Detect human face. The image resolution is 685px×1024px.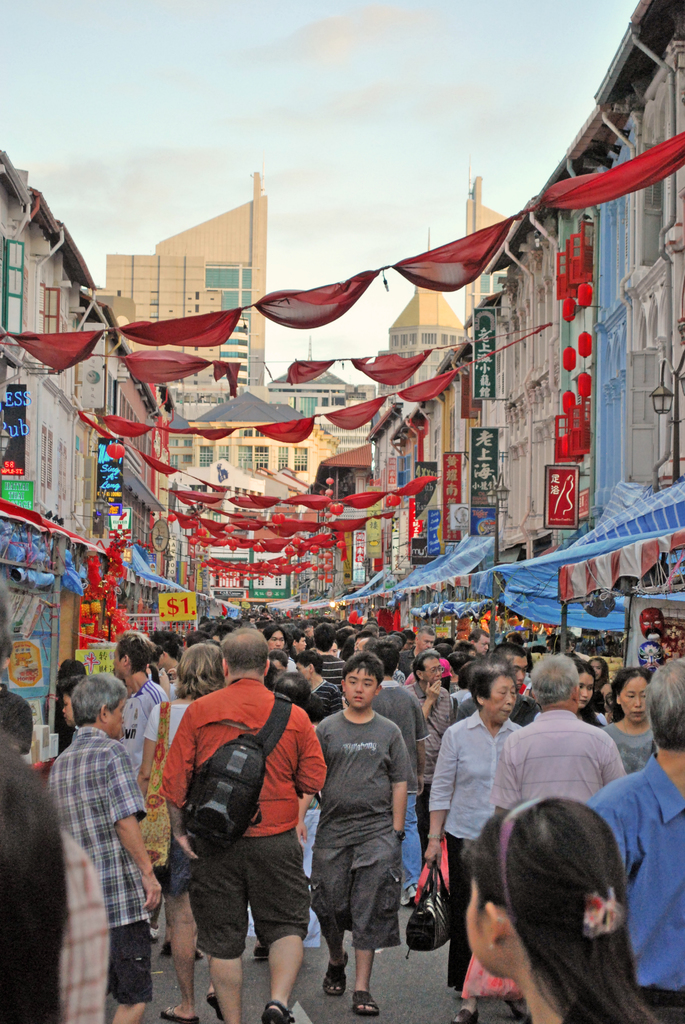
<box>418,632,437,654</box>.
